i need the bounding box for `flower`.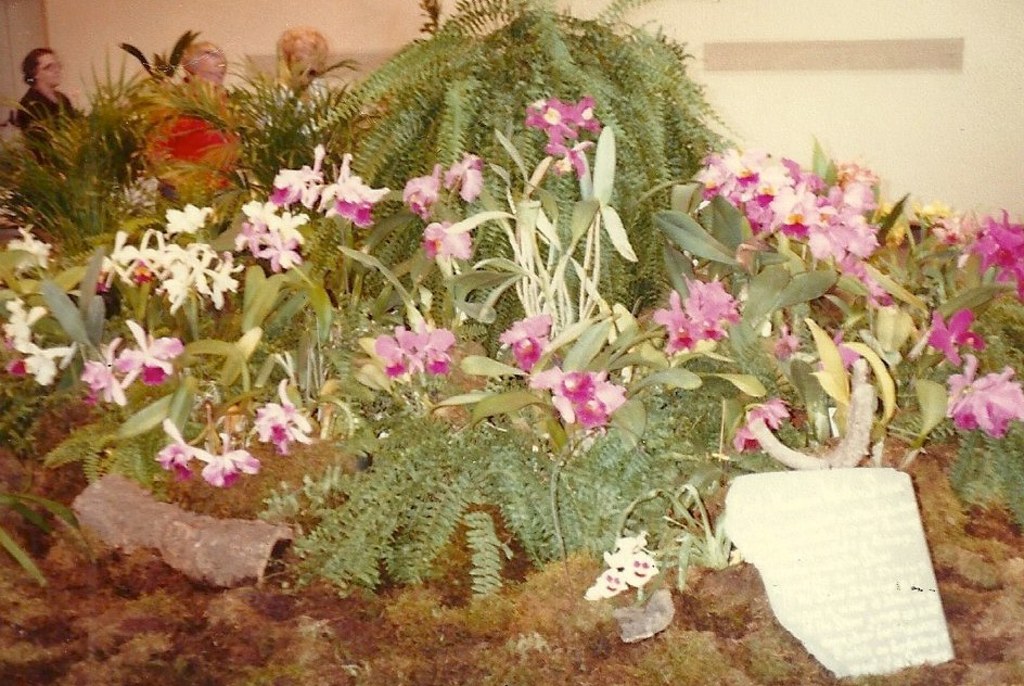
Here it is: [left=423, top=223, right=465, bottom=265].
